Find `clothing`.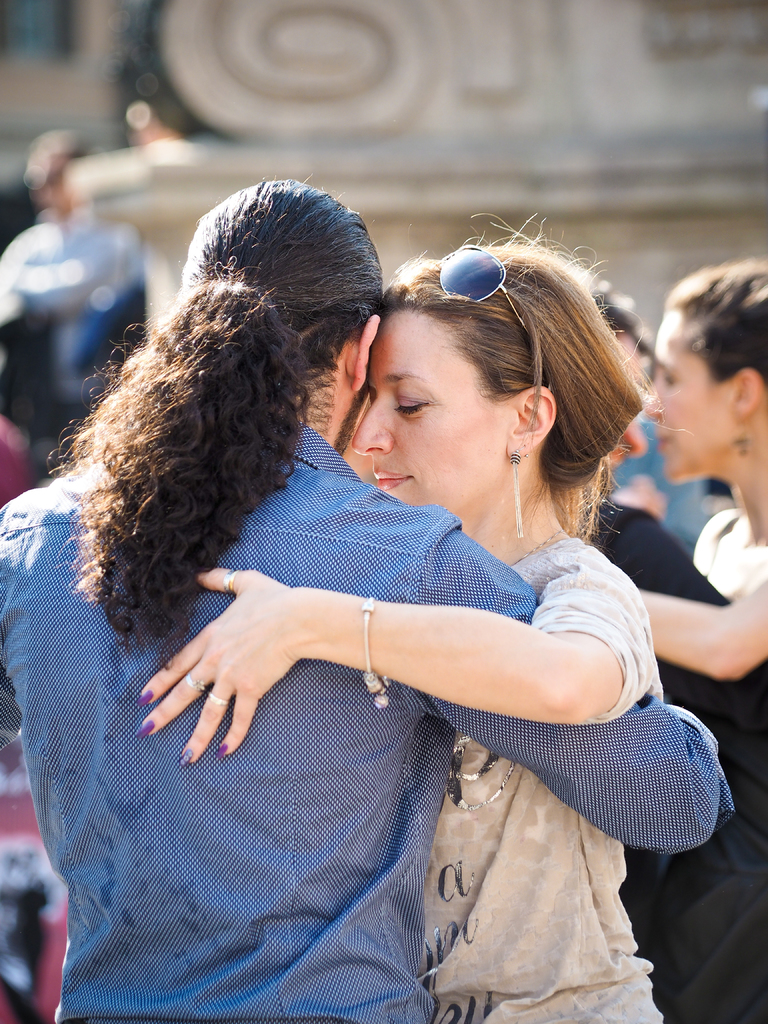
crop(415, 548, 661, 1023).
